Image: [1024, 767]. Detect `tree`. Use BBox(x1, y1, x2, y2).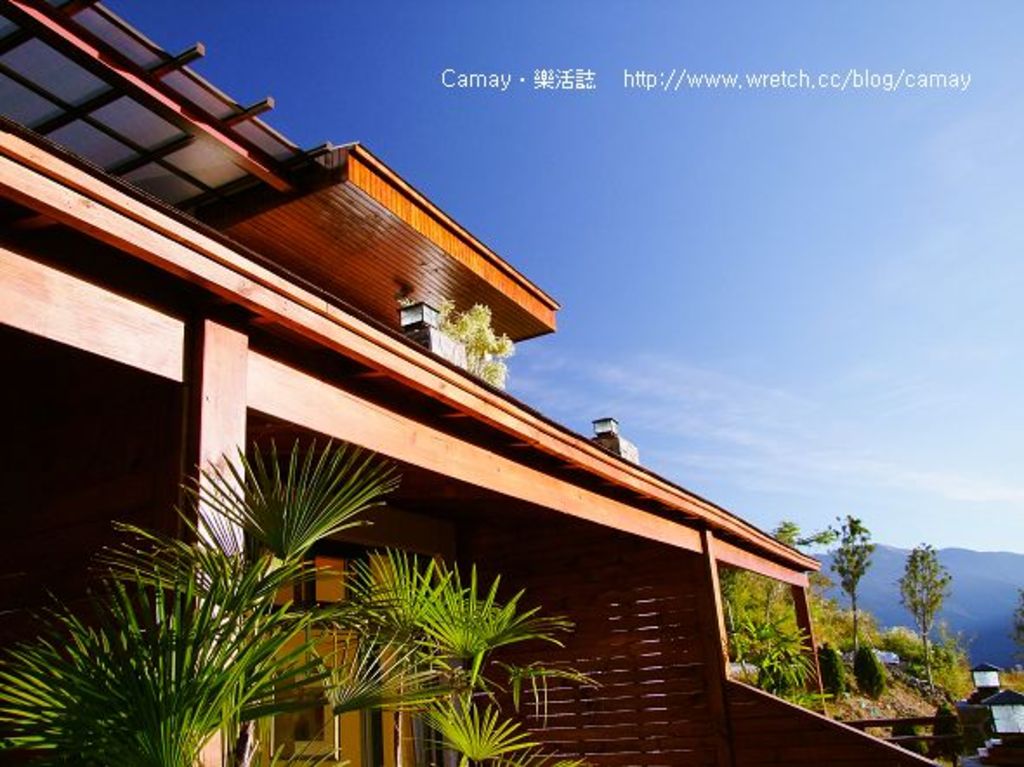
BBox(0, 422, 588, 765).
